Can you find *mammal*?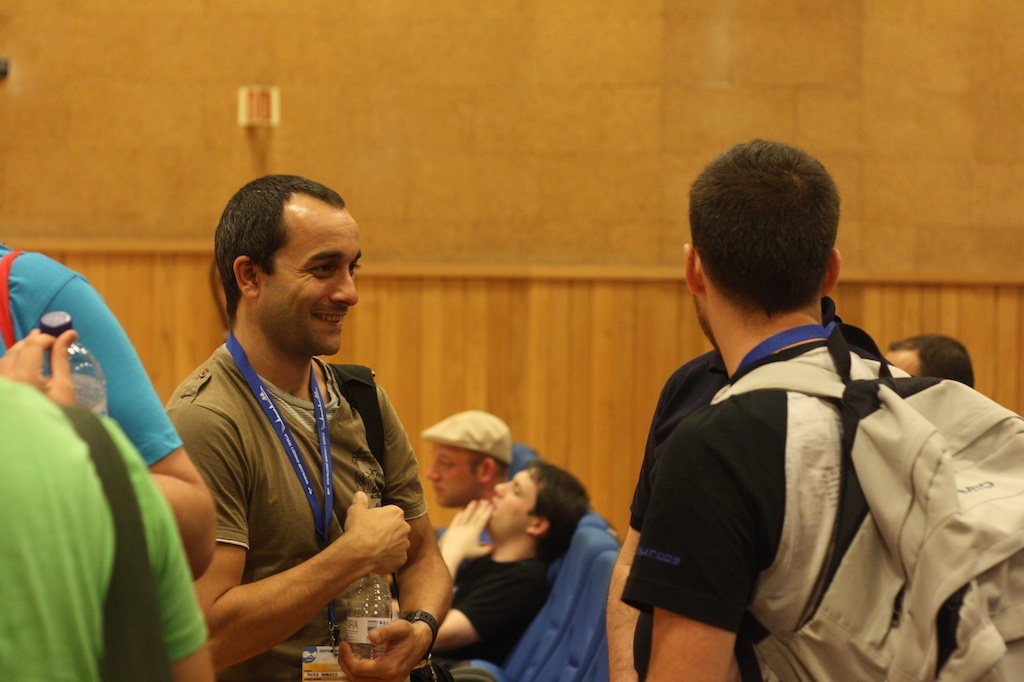
Yes, bounding box: {"x1": 141, "y1": 196, "x2": 444, "y2": 681}.
